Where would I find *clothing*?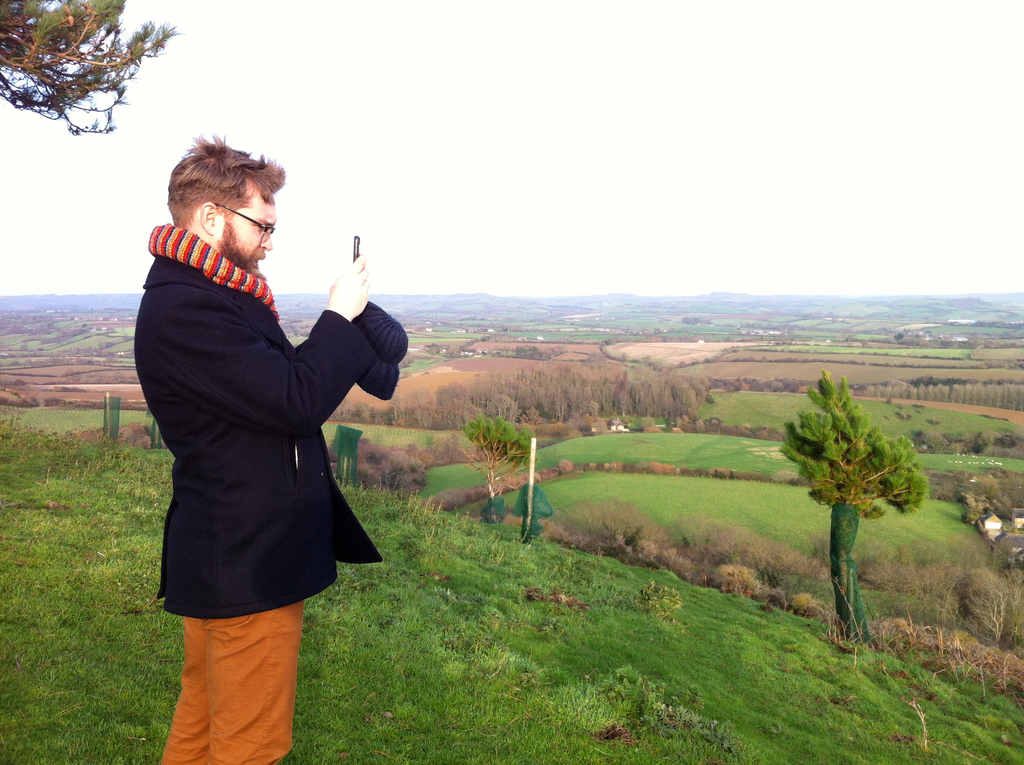
At <box>138,223,409,764</box>.
